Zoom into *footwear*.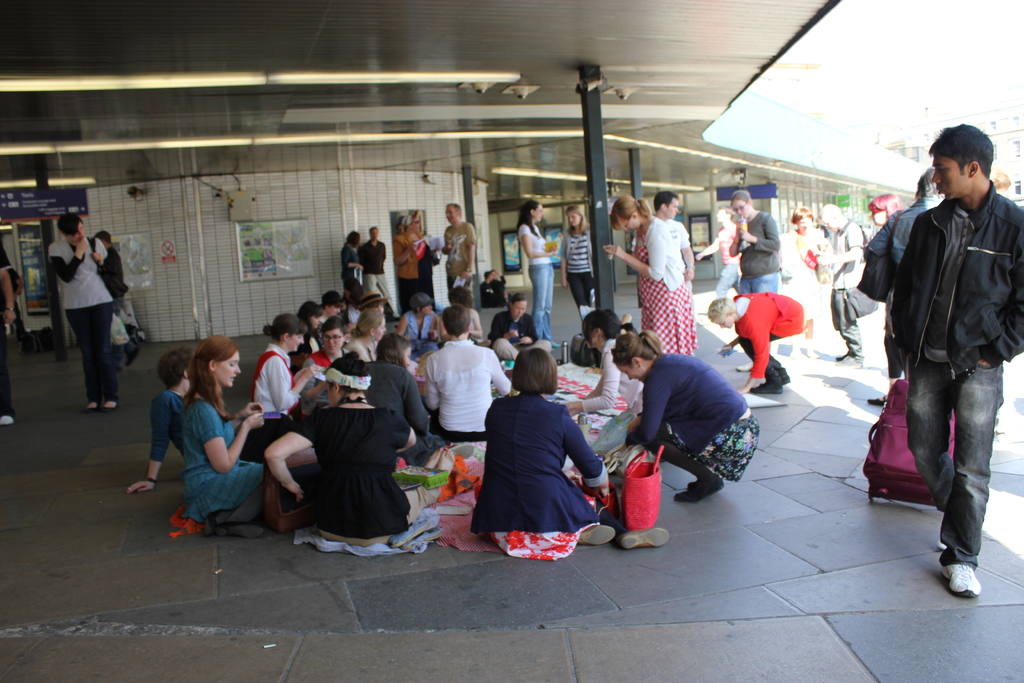
Zoom target: (left=805, top=347, right=821, bottom=359).
